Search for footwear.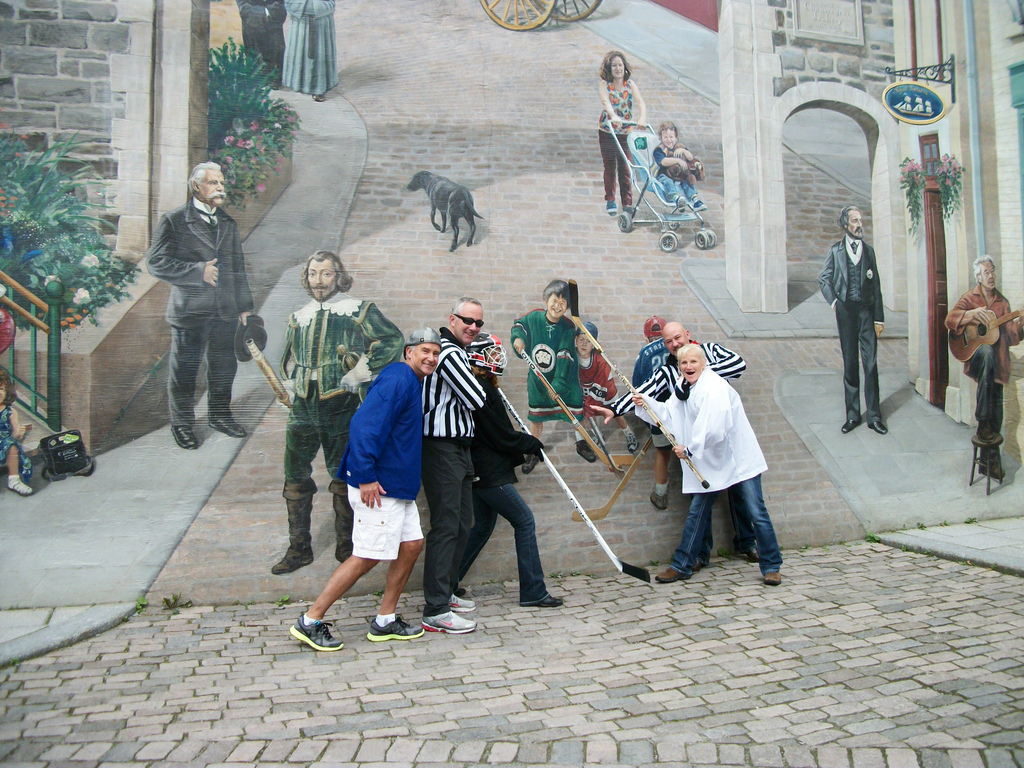
Found at select_region(451, 584, 484, 615).
